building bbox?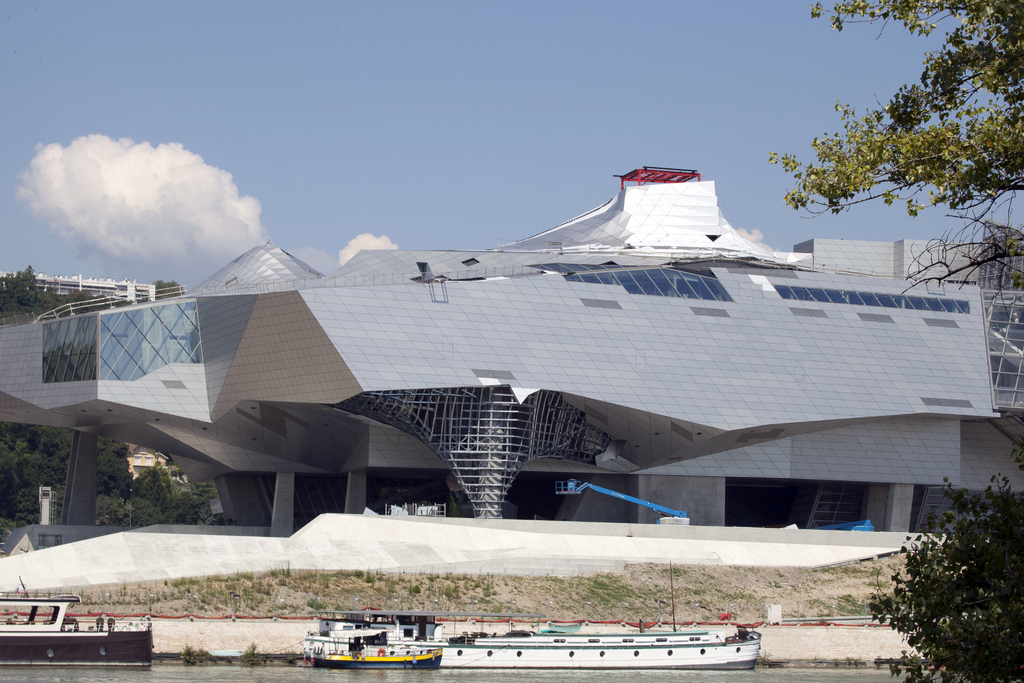
region(0, 164, 1023, 572)
